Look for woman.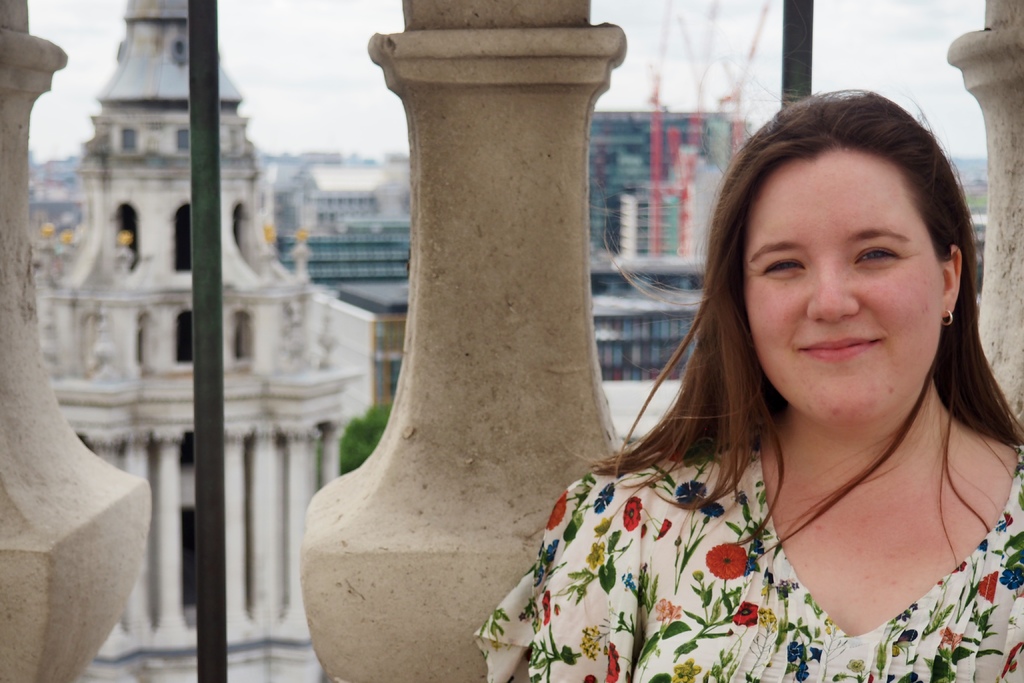
Found: select_region(486, 83, 1018, 671).
